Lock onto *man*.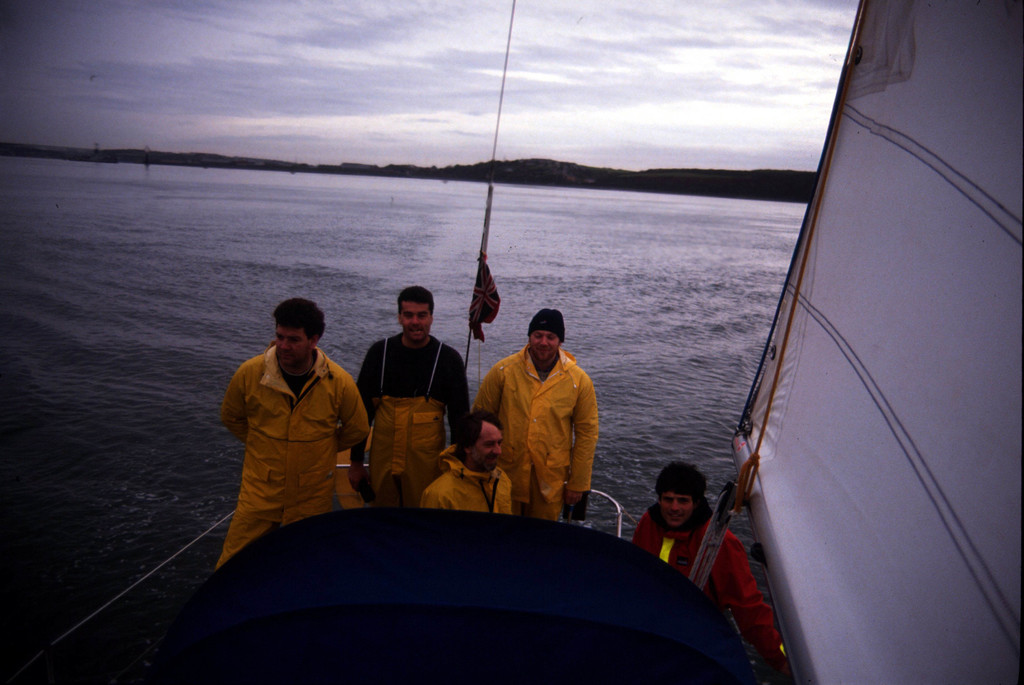
Locked: {"left": 416, "top": 407, "right": 513, "bottom": 515}.
